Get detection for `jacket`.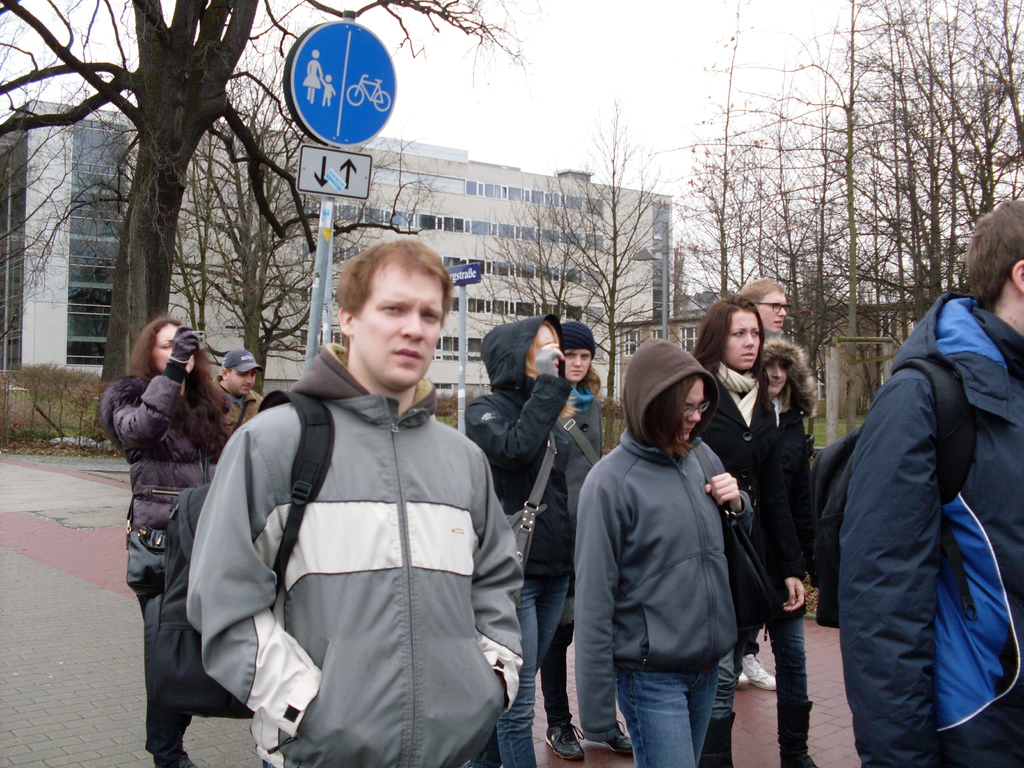
Detection: pyautogui.locateOnScreen(763, 339, 821, 590).
